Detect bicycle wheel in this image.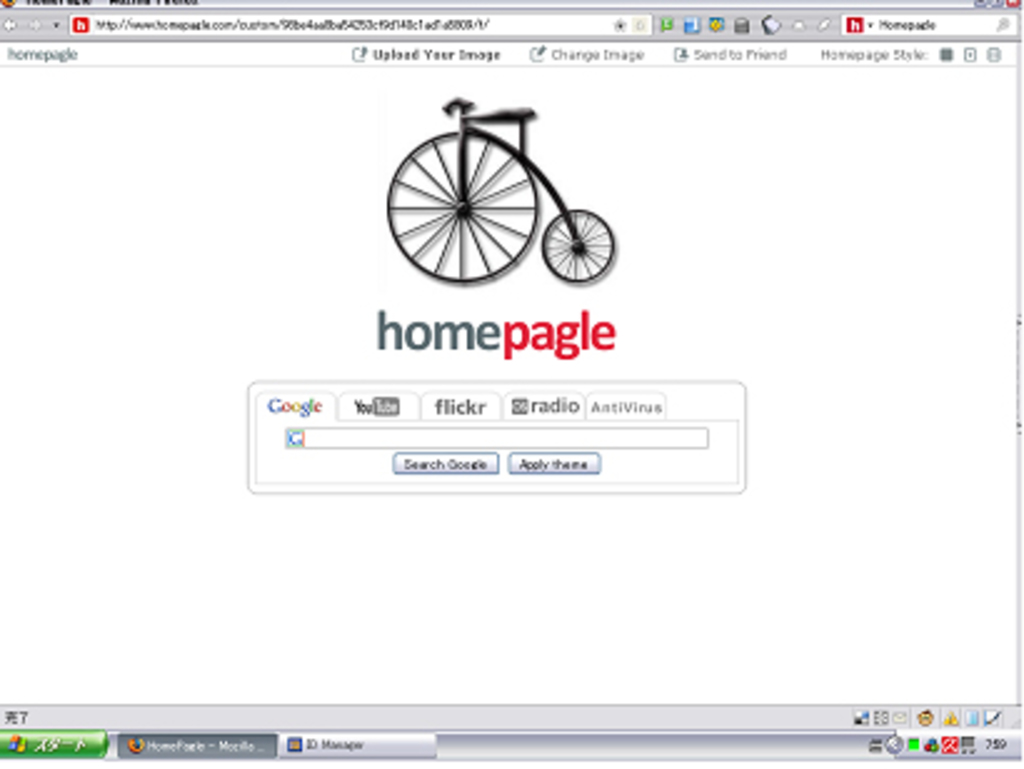
Detection: [382, 122, 569, 280].
